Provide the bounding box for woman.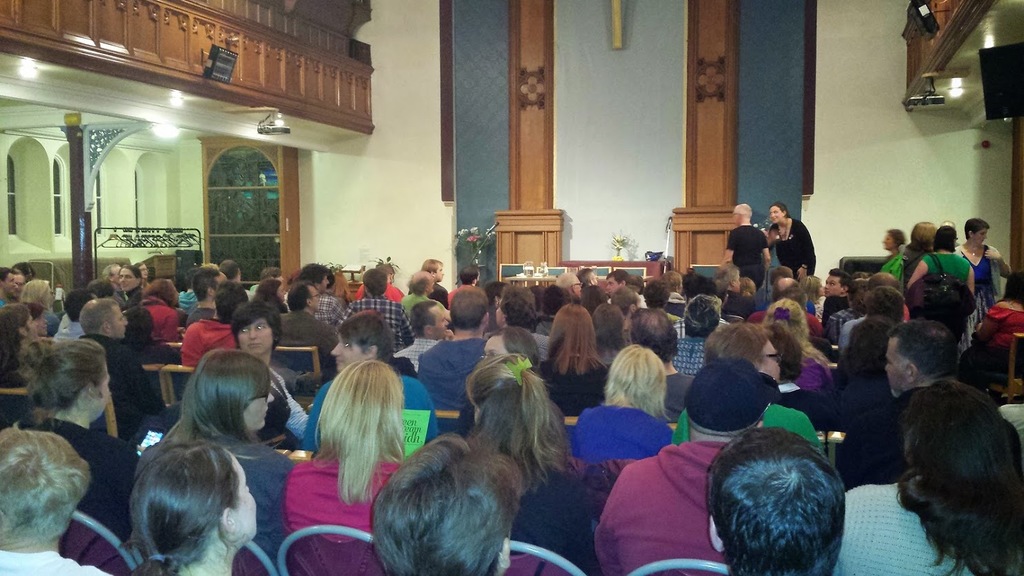
detection(479, 324, 541, 369).
